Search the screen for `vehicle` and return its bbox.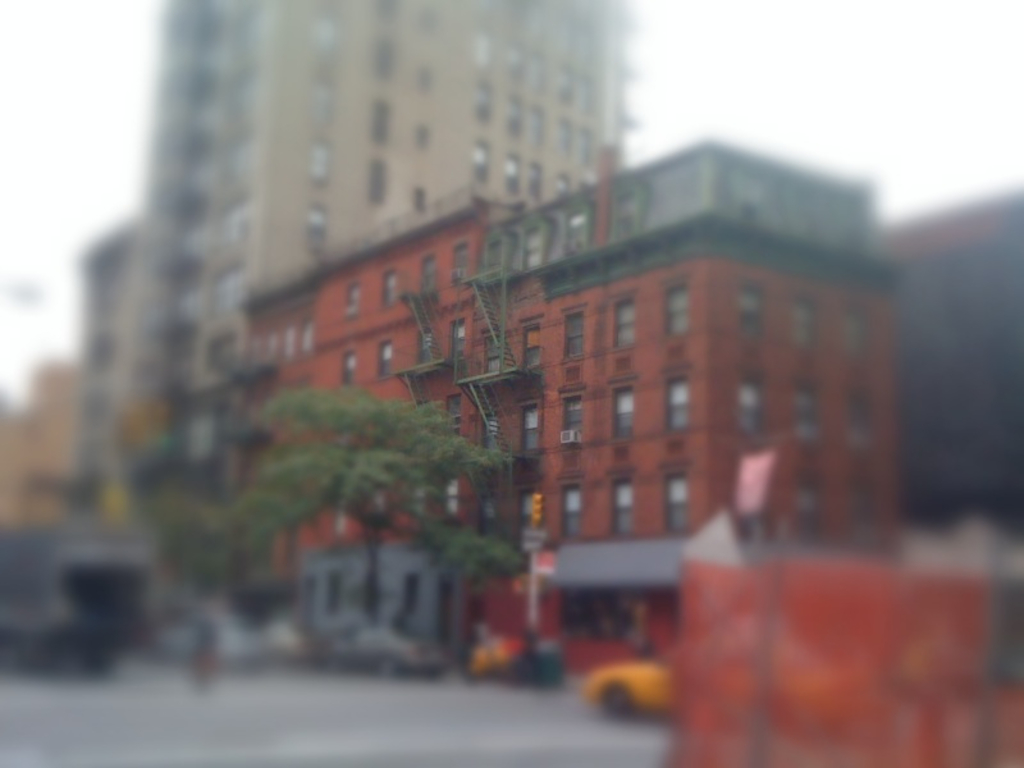
Found: pyautogui.locateOnScreen(320, 623, 451, 678).
